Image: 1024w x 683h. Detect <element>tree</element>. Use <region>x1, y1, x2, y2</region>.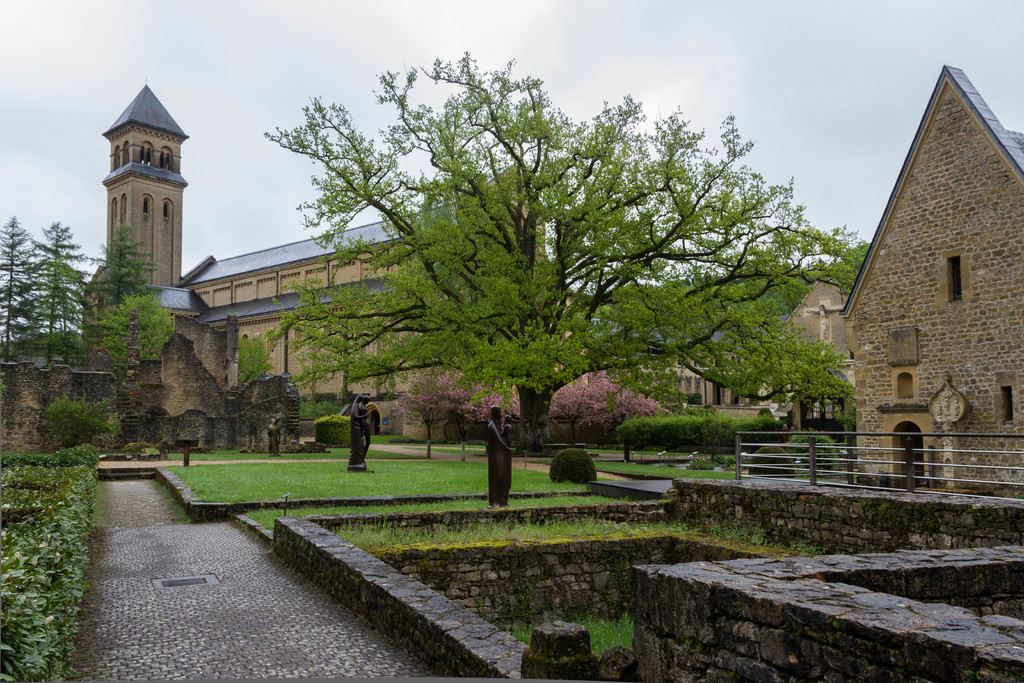
<region>610, 373, 680, 453</region>.
